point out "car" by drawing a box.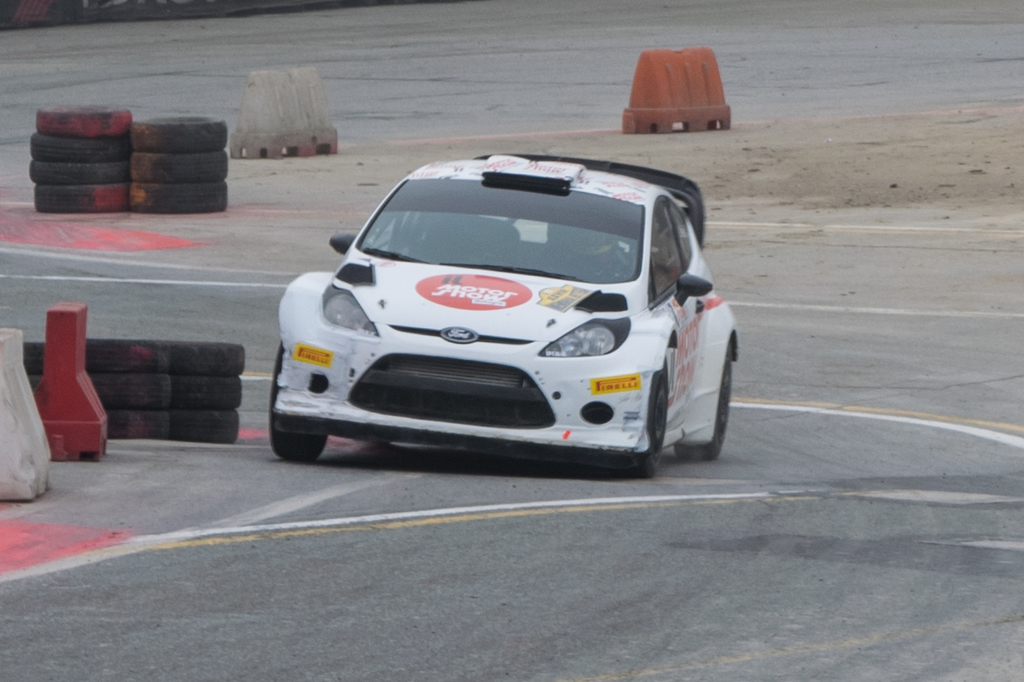
<bbox>277, 154, 749, 475</bbox>.
